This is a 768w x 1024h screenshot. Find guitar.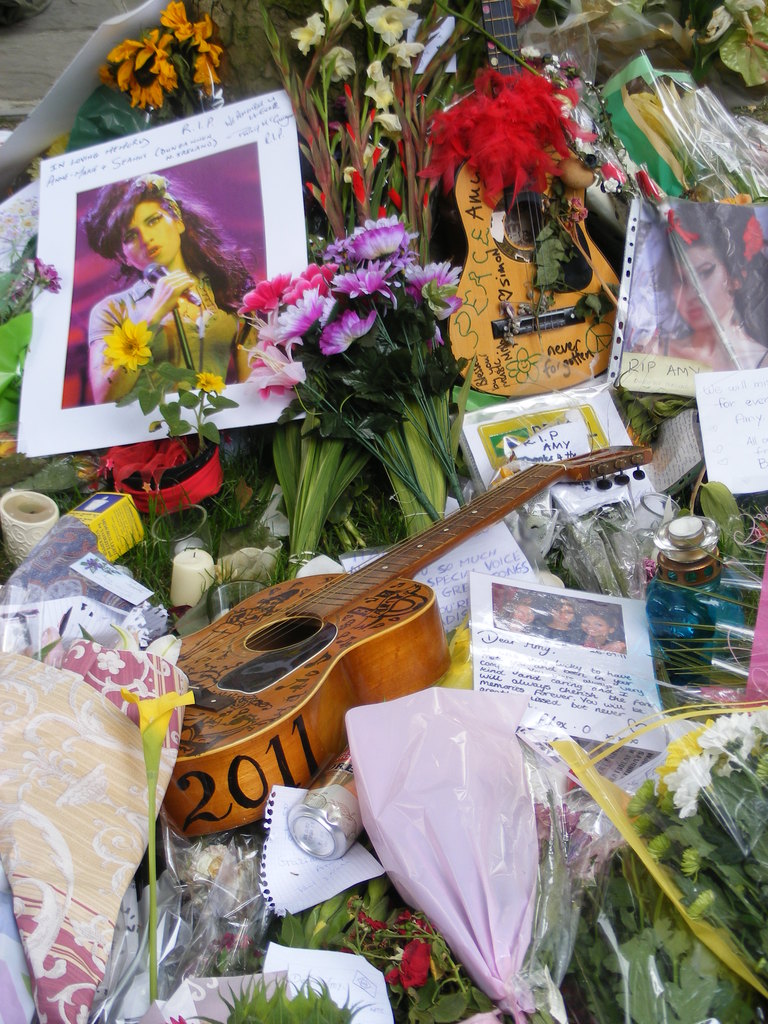
Bounding box: region(130, 406, 667, 845).
